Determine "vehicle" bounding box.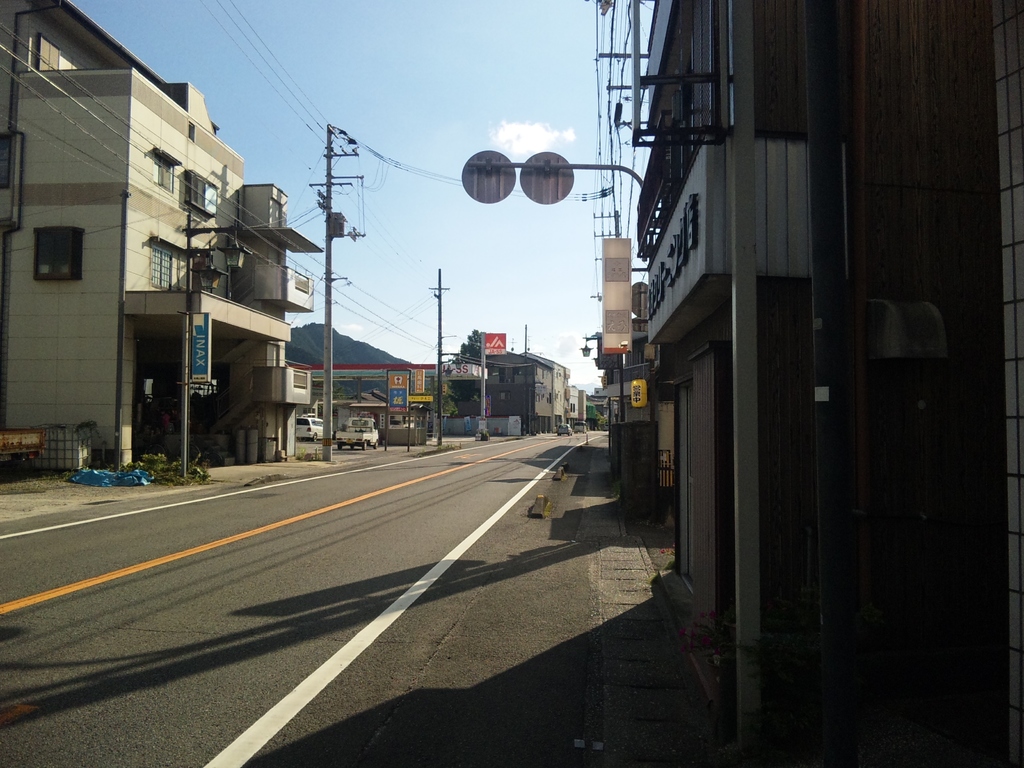
Determined: 557:426:572:436.
